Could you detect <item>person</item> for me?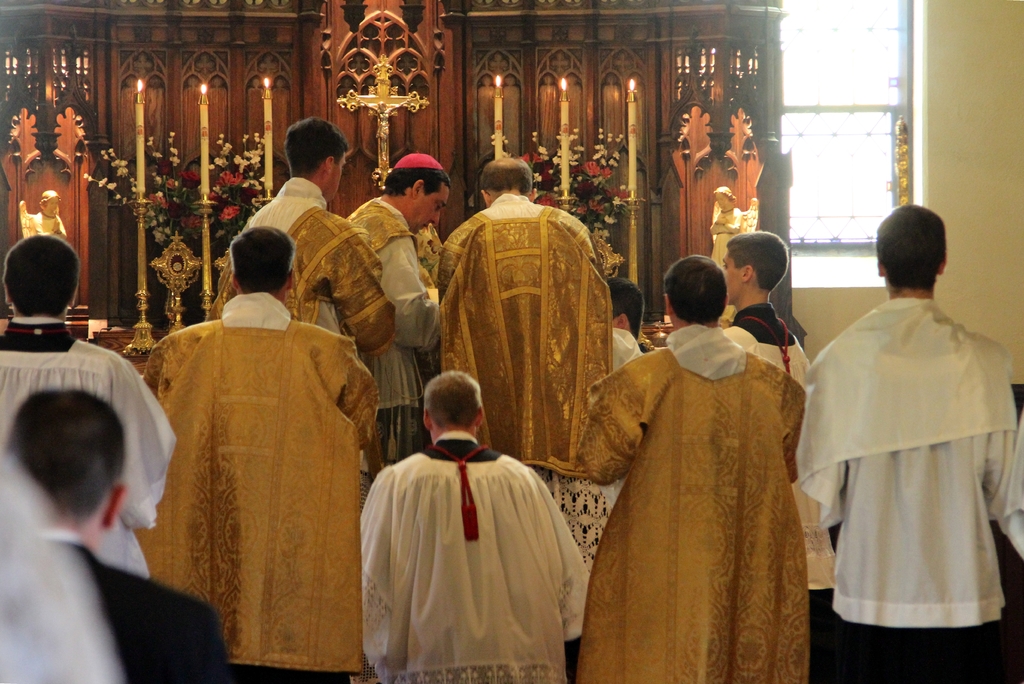
Detection result: [439, 158, 611, 580].
